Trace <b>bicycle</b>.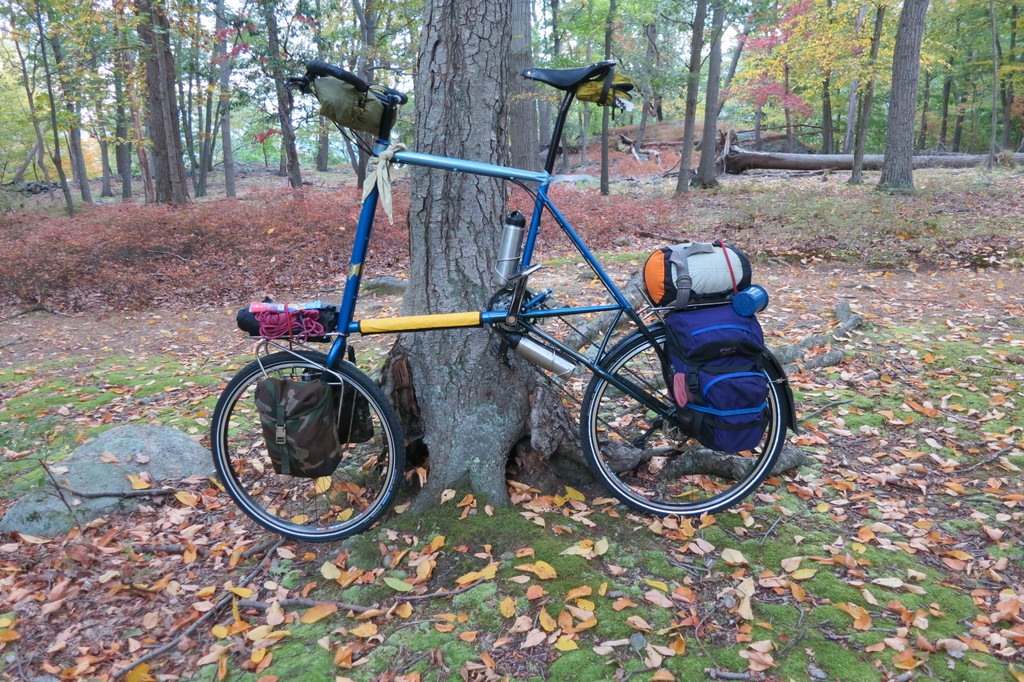
Traced to [left=209, top=53, right=802, bottom=543].
